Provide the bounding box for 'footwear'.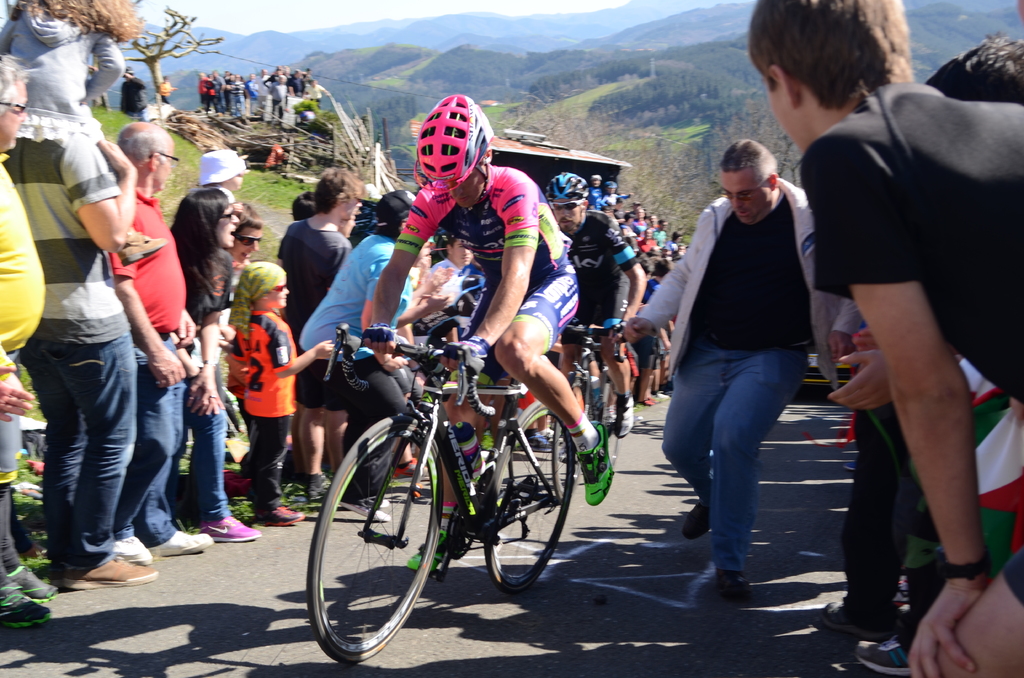
(x1=389, y1=453, x2=428, y2=483).
